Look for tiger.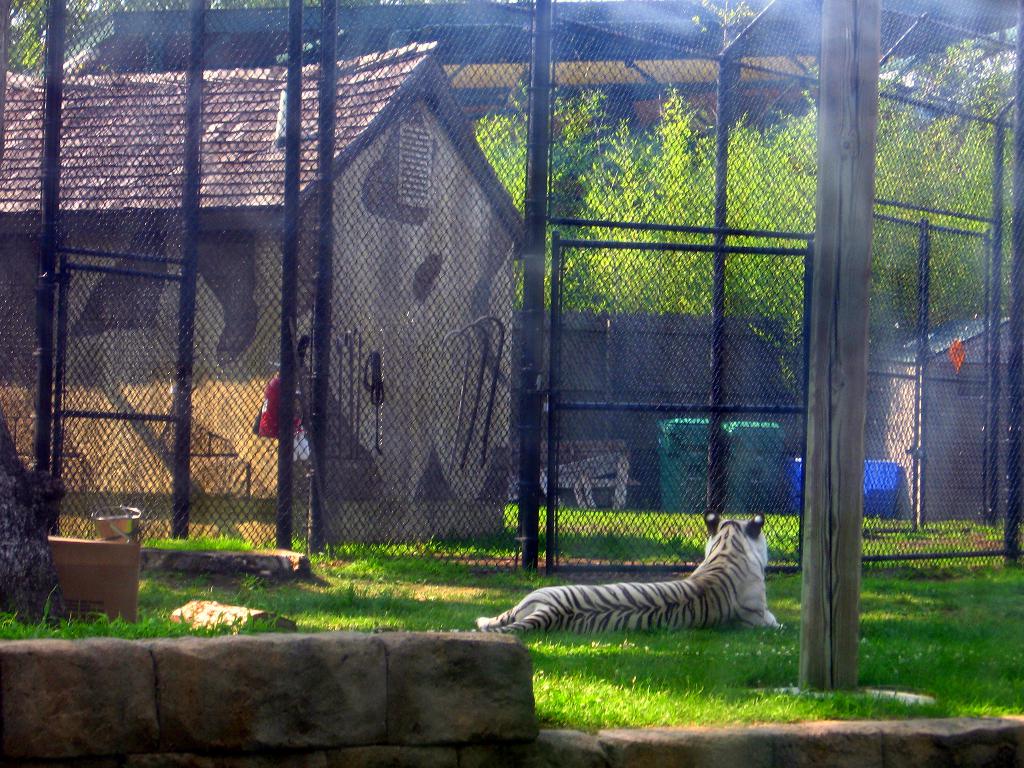
Found: region(417, 511, 785, 632).
